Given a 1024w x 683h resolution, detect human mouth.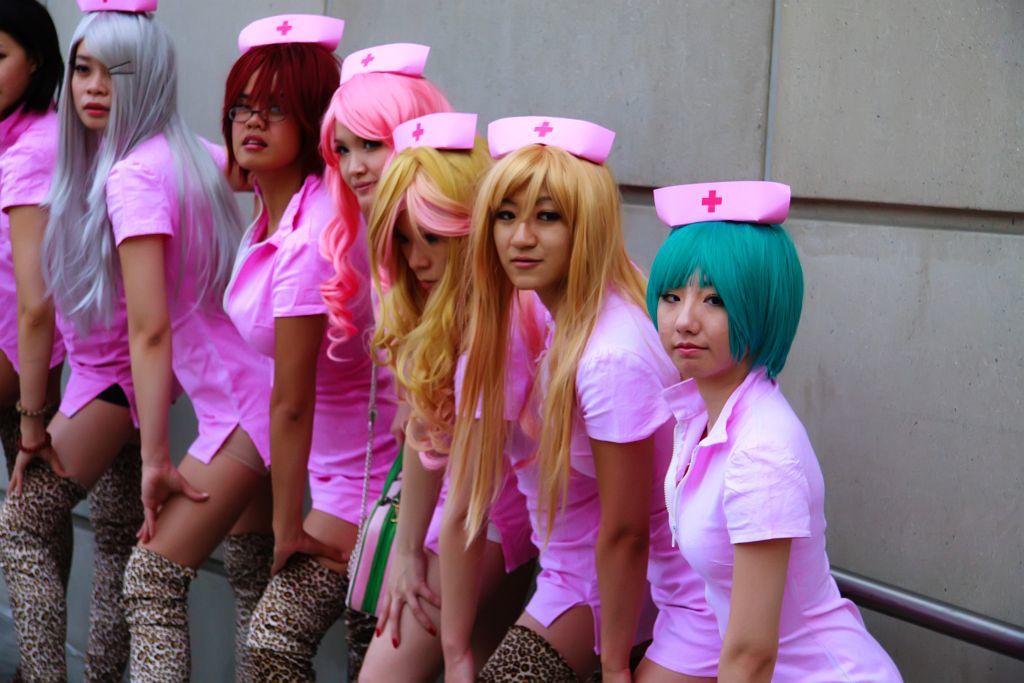
region(349, 180, 373, 195).
